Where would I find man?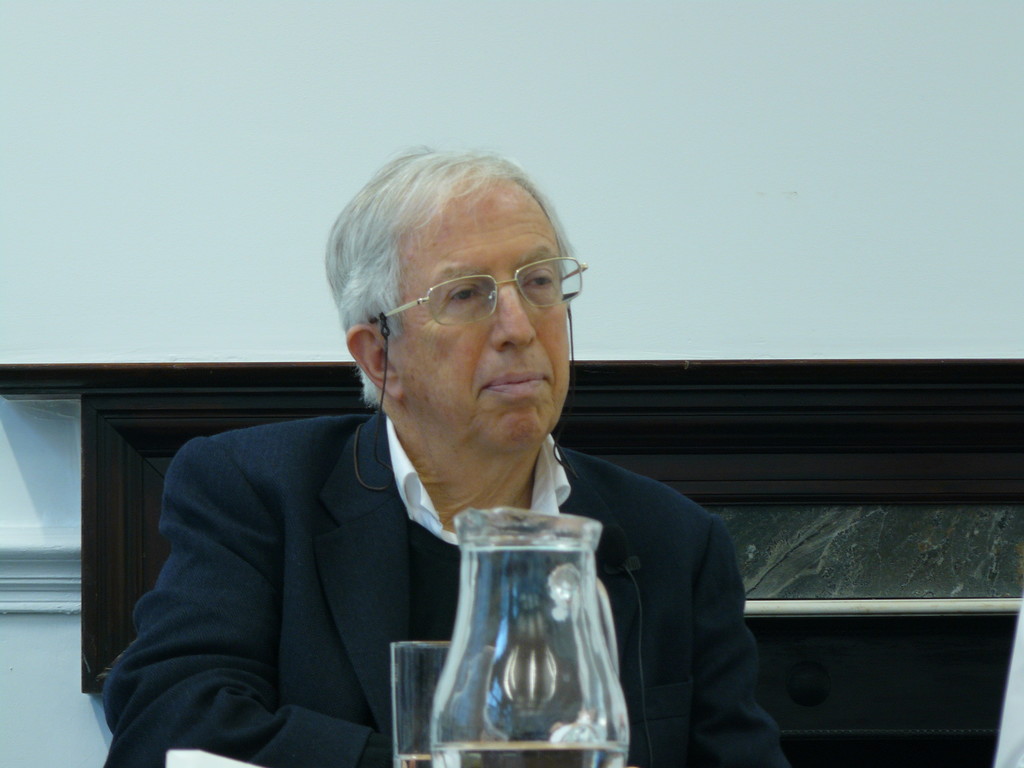
At 96, 186, 734, 764.
